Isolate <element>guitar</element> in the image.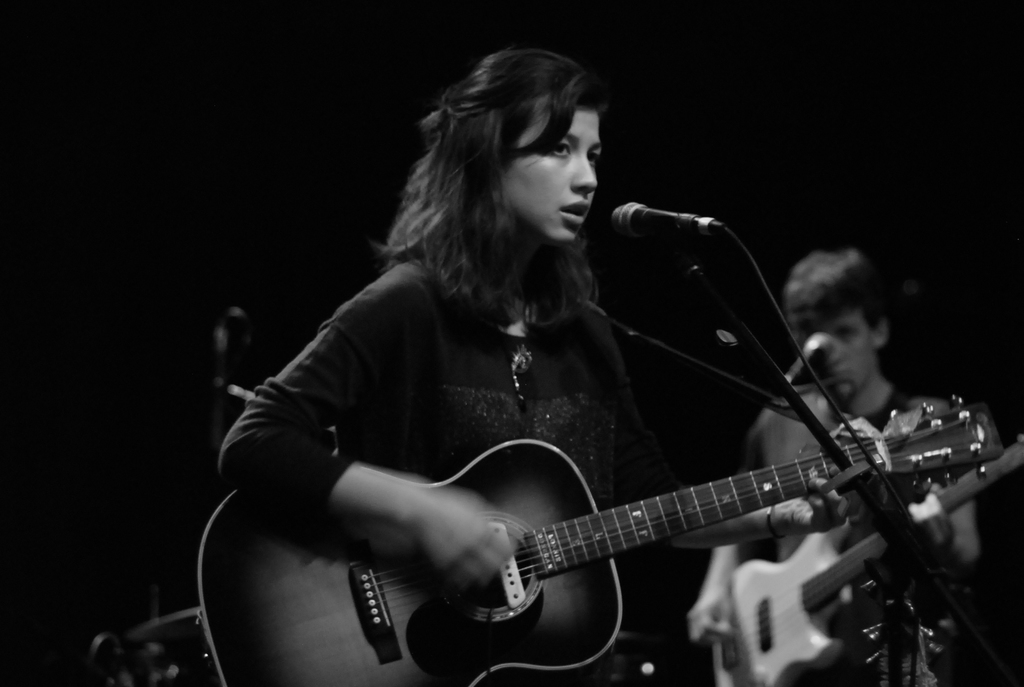
Isolated region: [x1=712, y1=433, x2=1023, y2=686].
